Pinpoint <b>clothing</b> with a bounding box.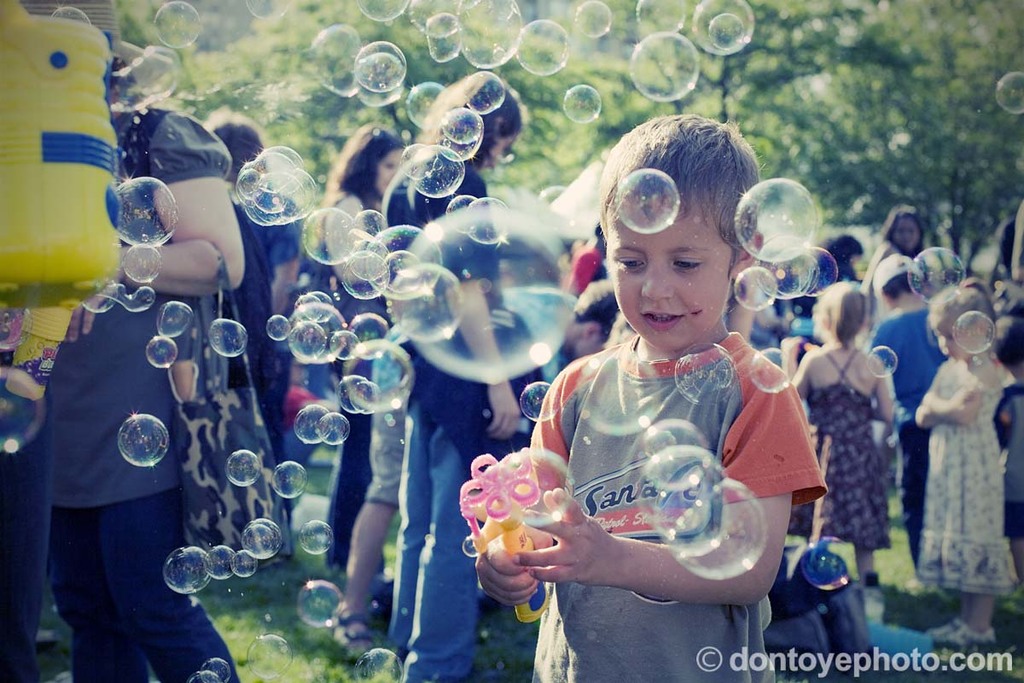
region(511, 267, 821, 642).
